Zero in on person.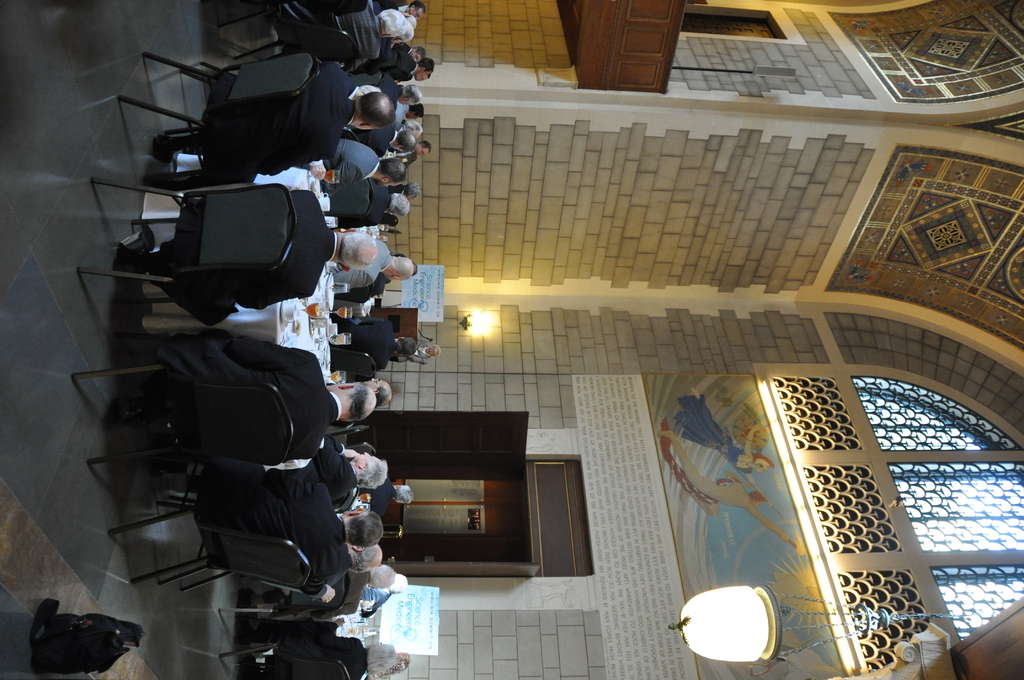
Zeroed in: [left=391, top=327, right=442, bottom=364].
